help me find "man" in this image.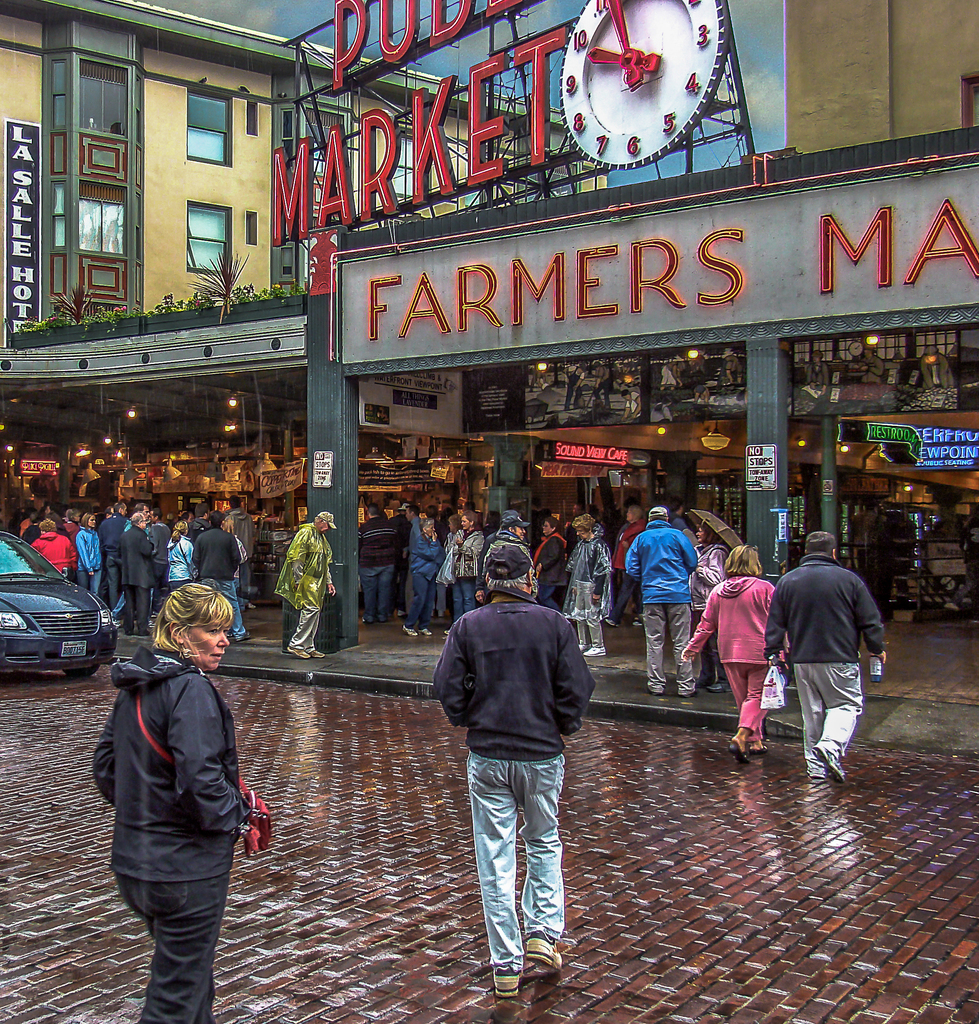
Found it: [x1=363, y1=499, x2=396, y2=625].
